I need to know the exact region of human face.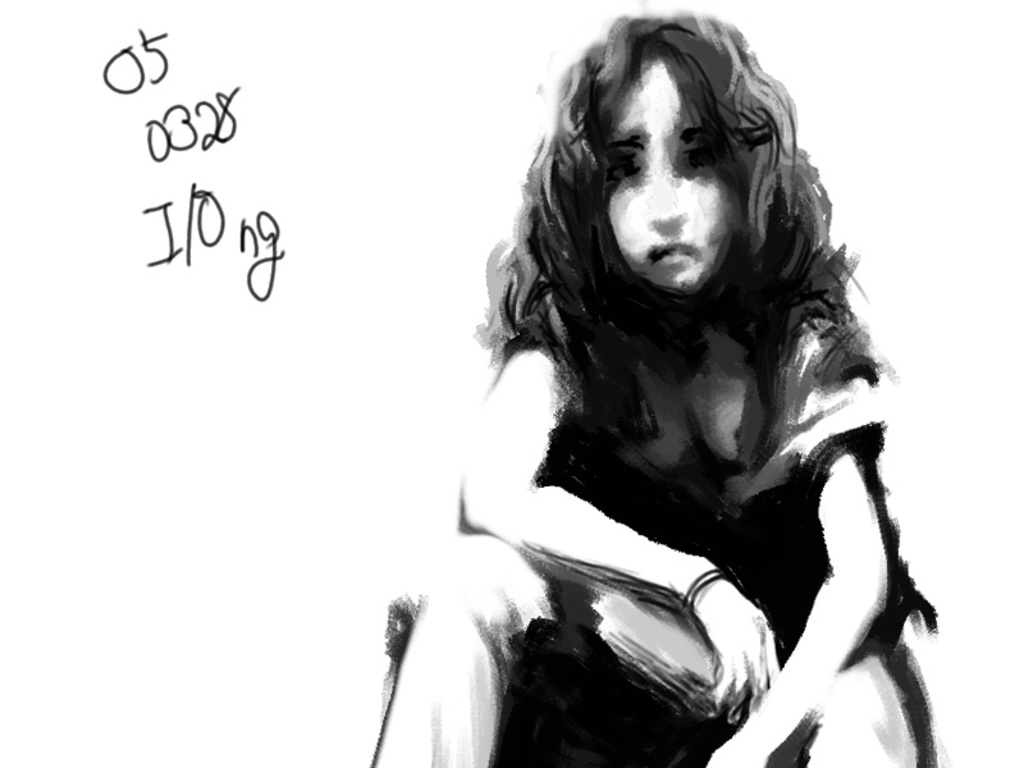
Region: Rect(607, 59, 733, 303).
